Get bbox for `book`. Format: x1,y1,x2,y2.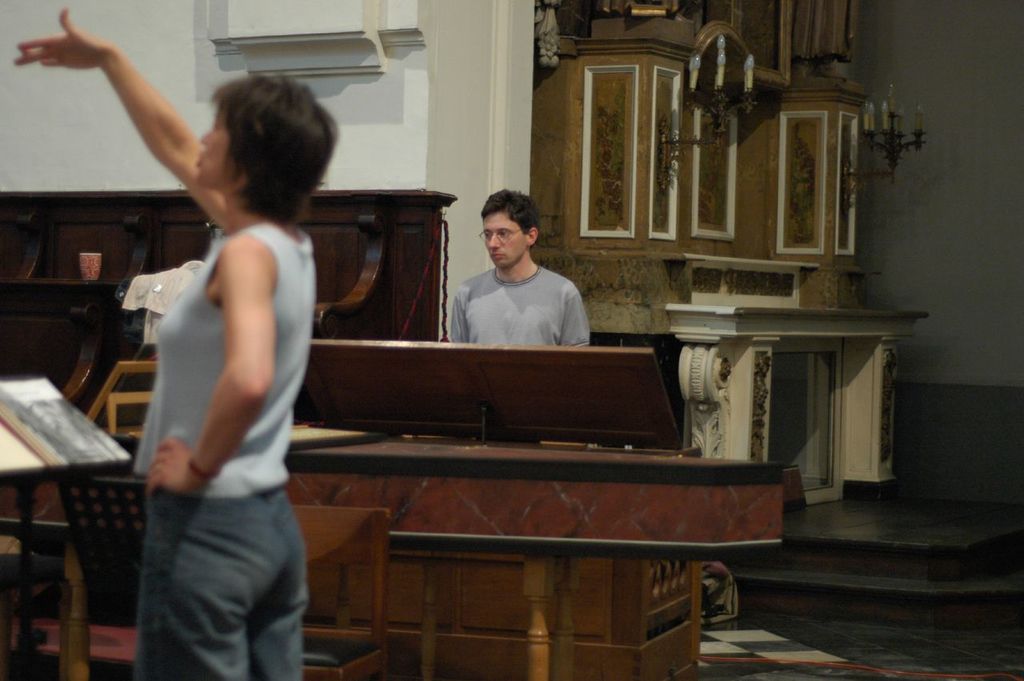
0,375,134,469.
